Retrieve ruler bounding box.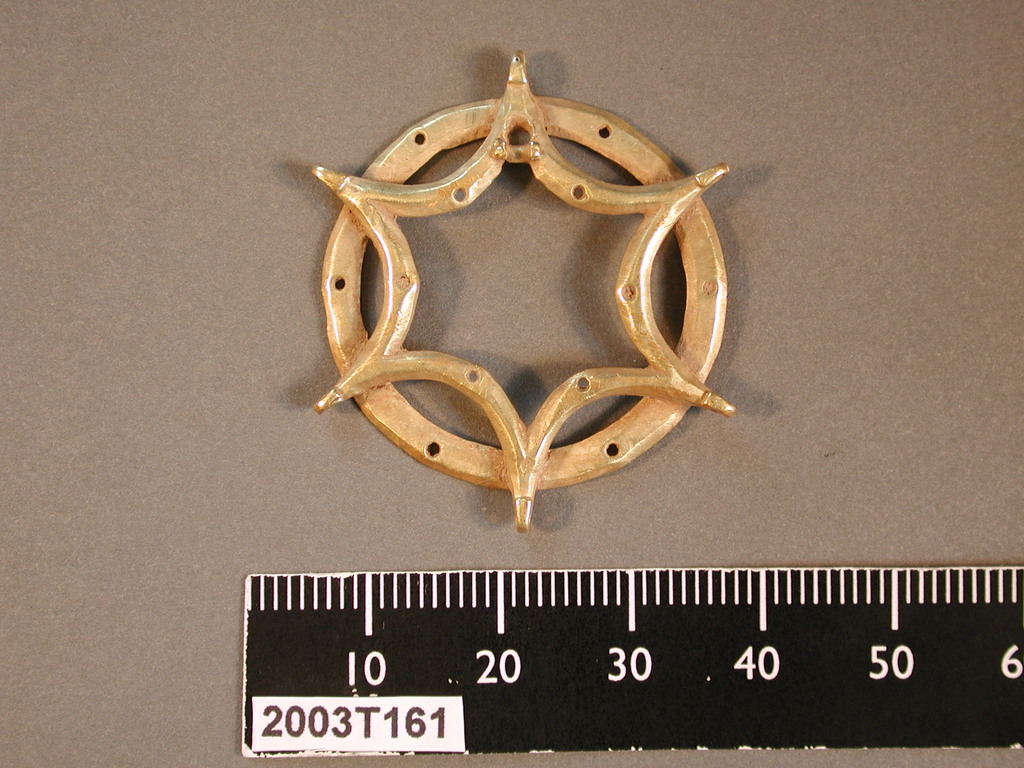
Bounding box: bbox=(241, 564, 1023, 760).
